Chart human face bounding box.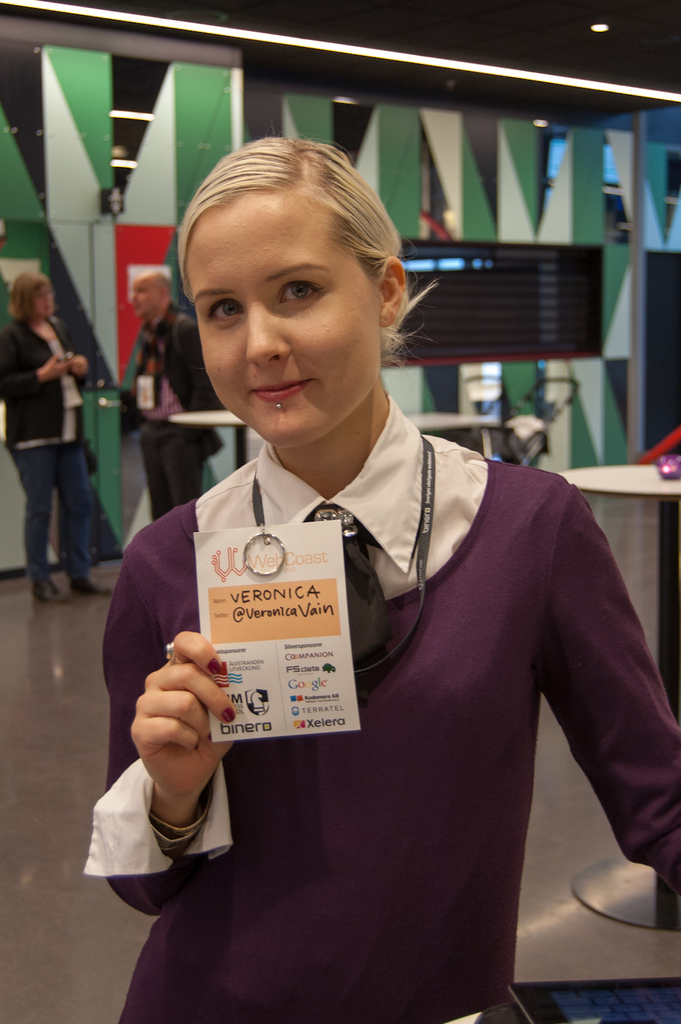
Charted: left=36, top=287, right=56, bottom=315.
